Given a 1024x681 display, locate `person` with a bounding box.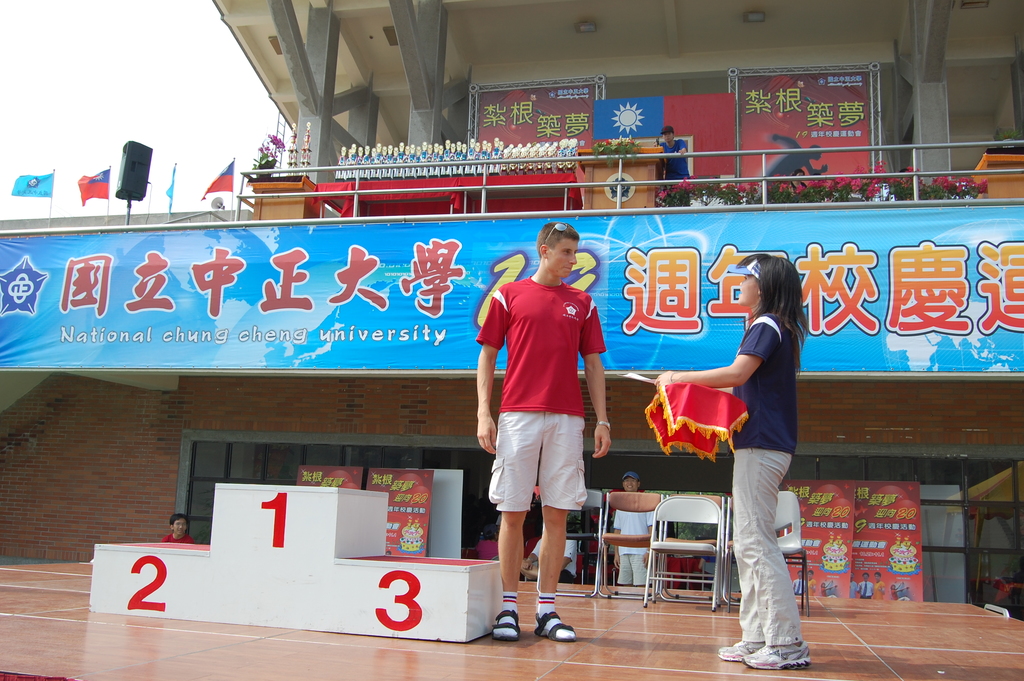
Located: box=[484, 213, 619, 640].
